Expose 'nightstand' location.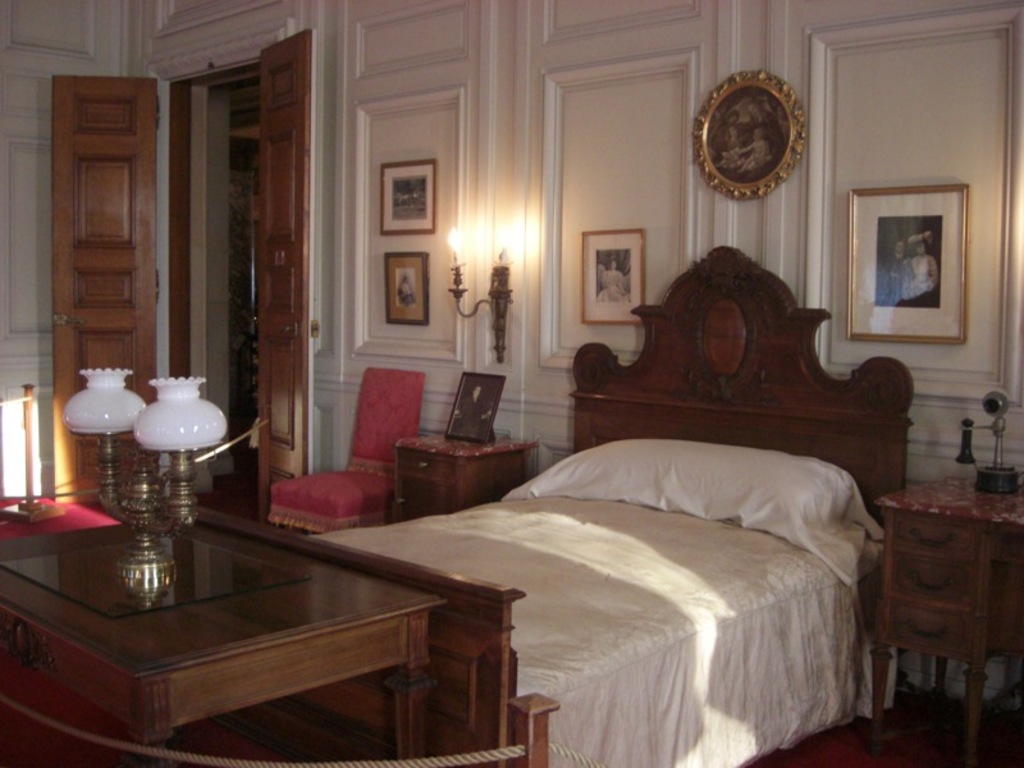
Exposed at <box>0,507,449,767</box>.
